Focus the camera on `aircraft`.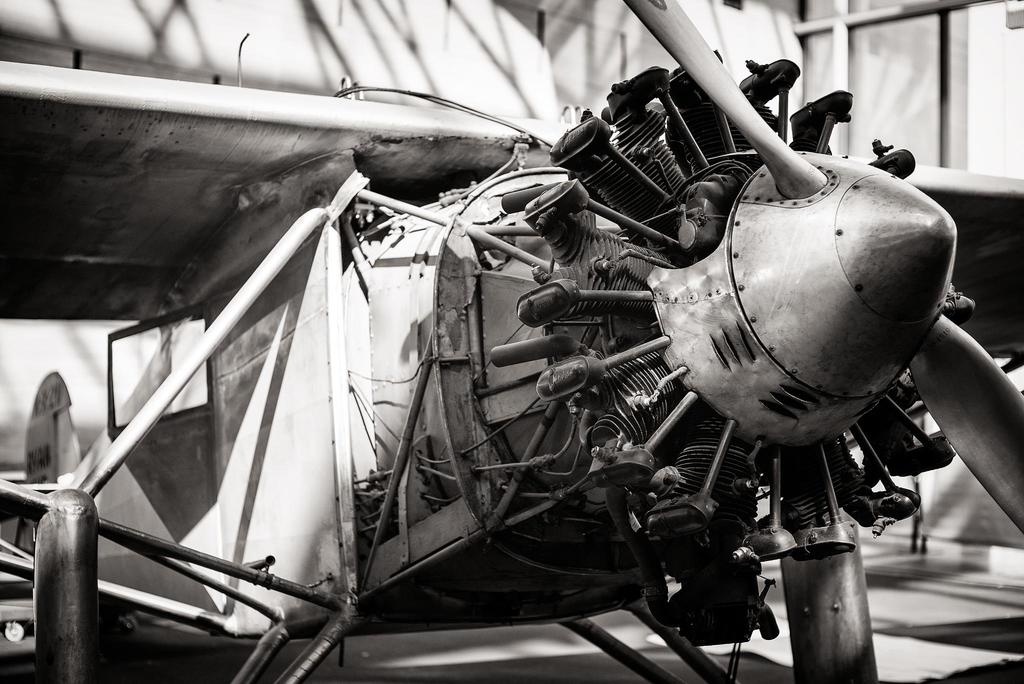
Focus region: x1=0, y1=45, x2=1023, y2=657.
